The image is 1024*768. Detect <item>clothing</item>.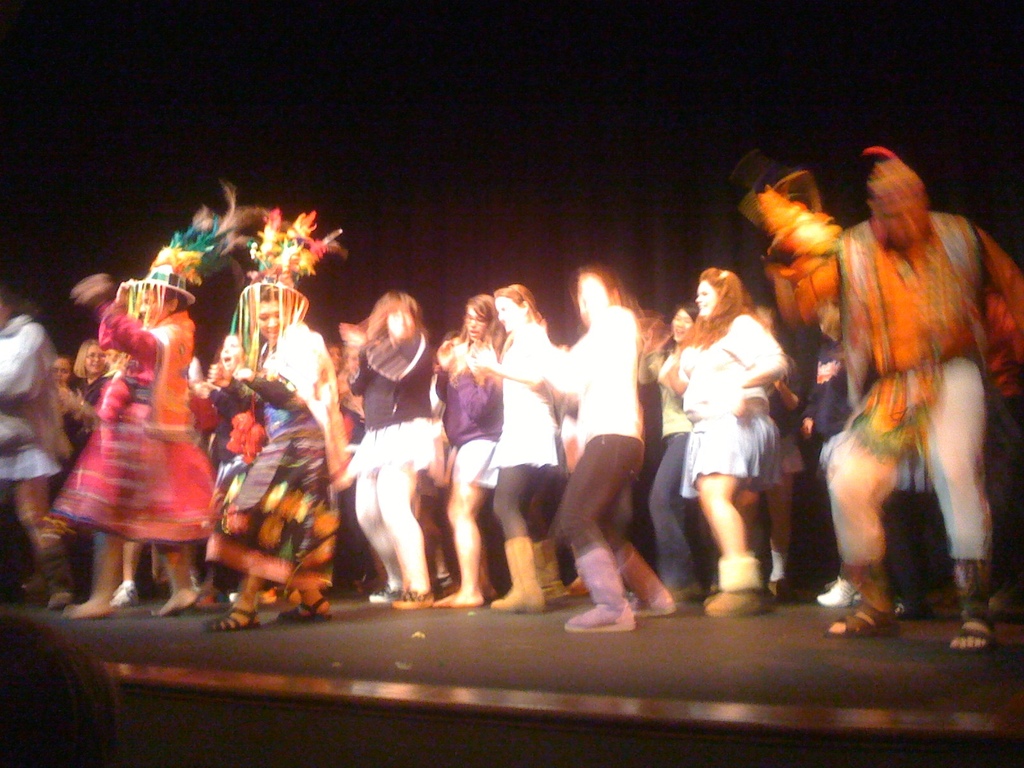
Detection: locate(650, 346, 700, 591).
